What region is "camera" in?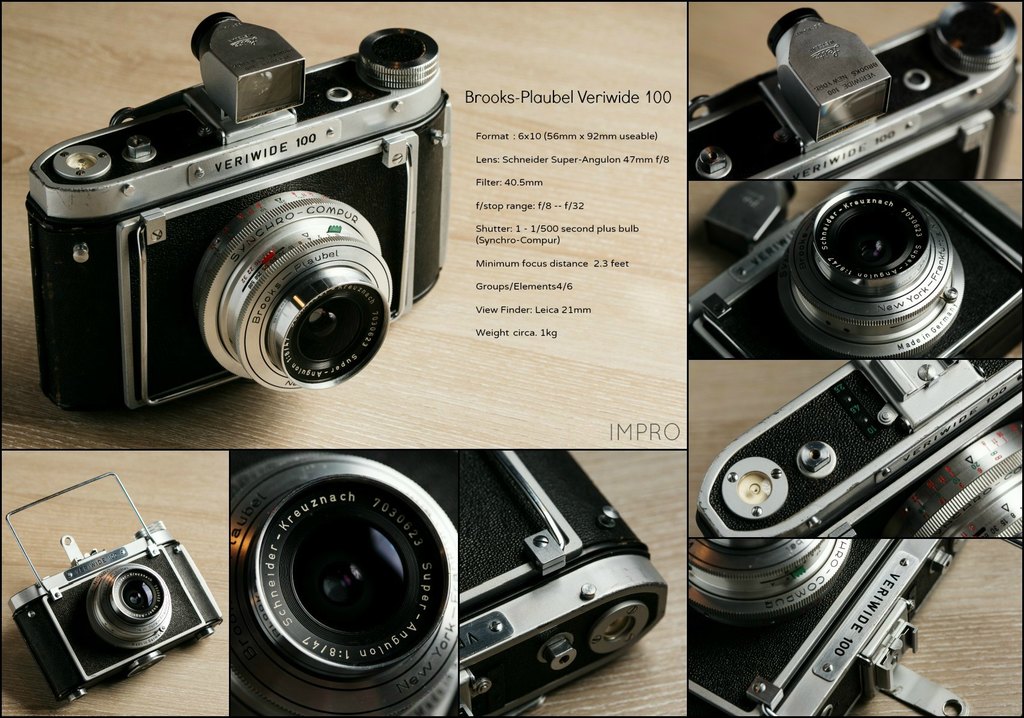
crop(683, 0, 1019, 180).
